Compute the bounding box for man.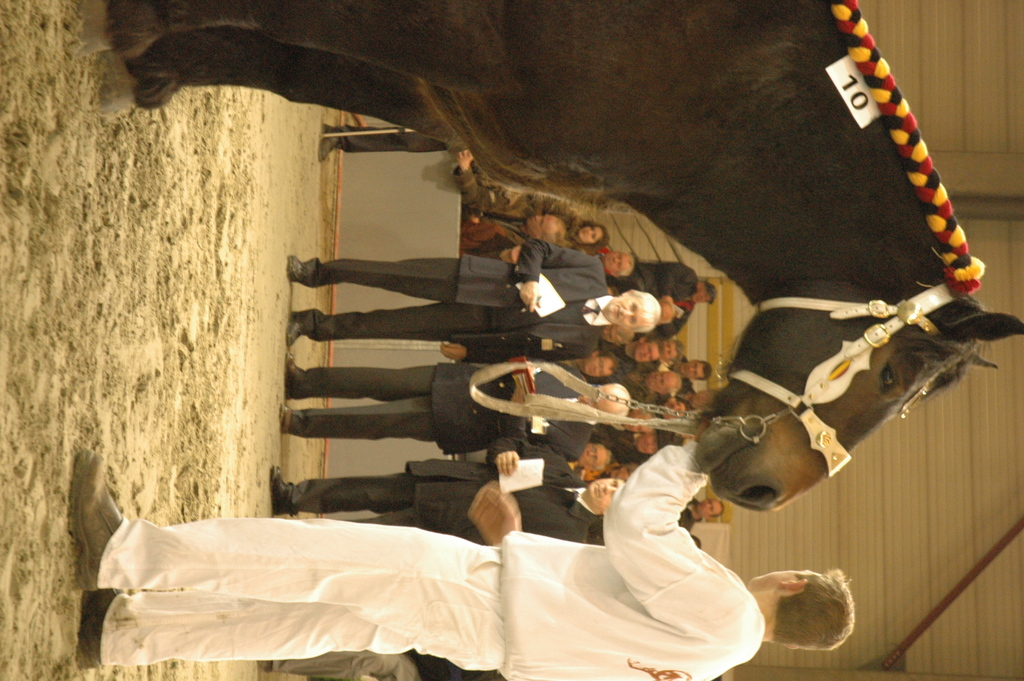
(271, 439, 623, 543).
